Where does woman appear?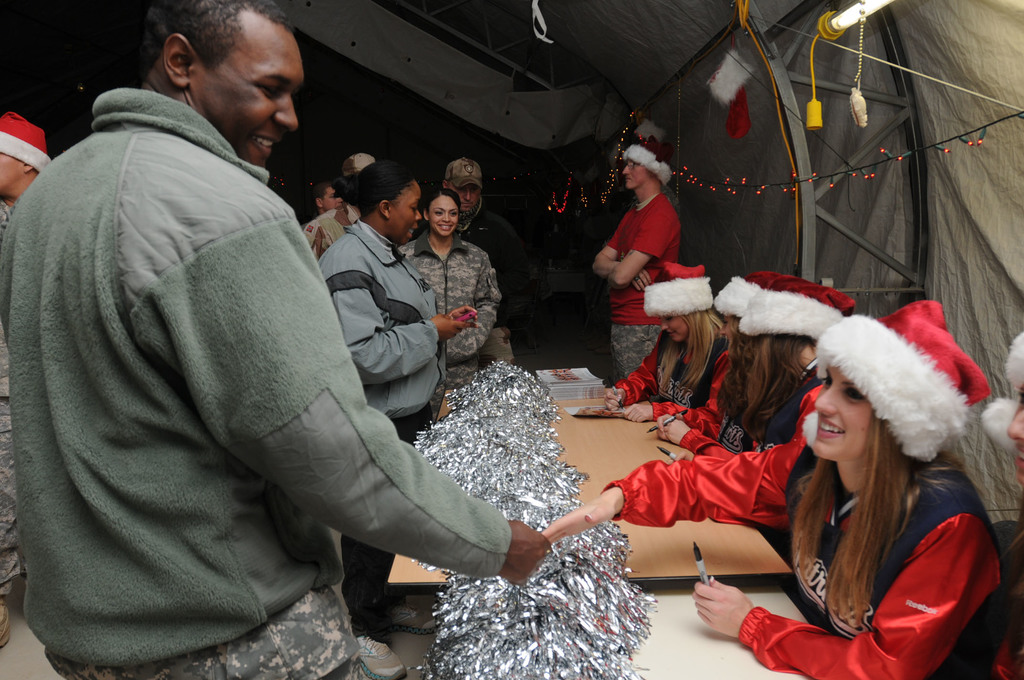
Appears at 599, 259, 735, 432.
